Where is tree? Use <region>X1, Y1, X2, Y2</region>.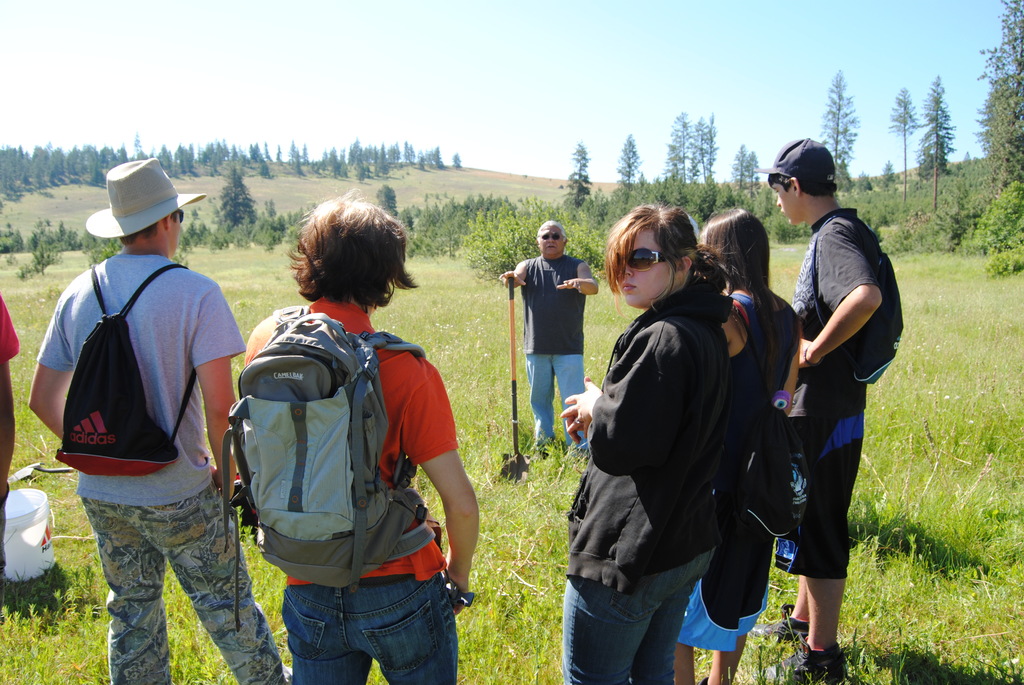
<region>733, 147, 759, 205</region>.
